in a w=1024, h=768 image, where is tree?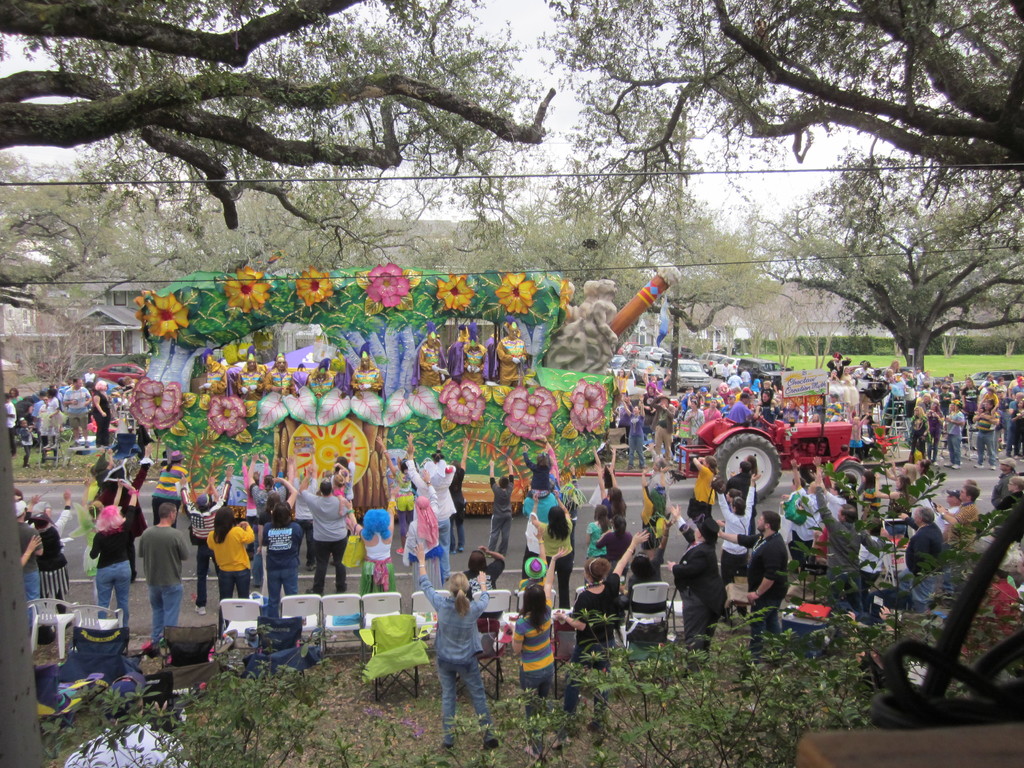
left=431, top=150, right=778, bottom=406.
